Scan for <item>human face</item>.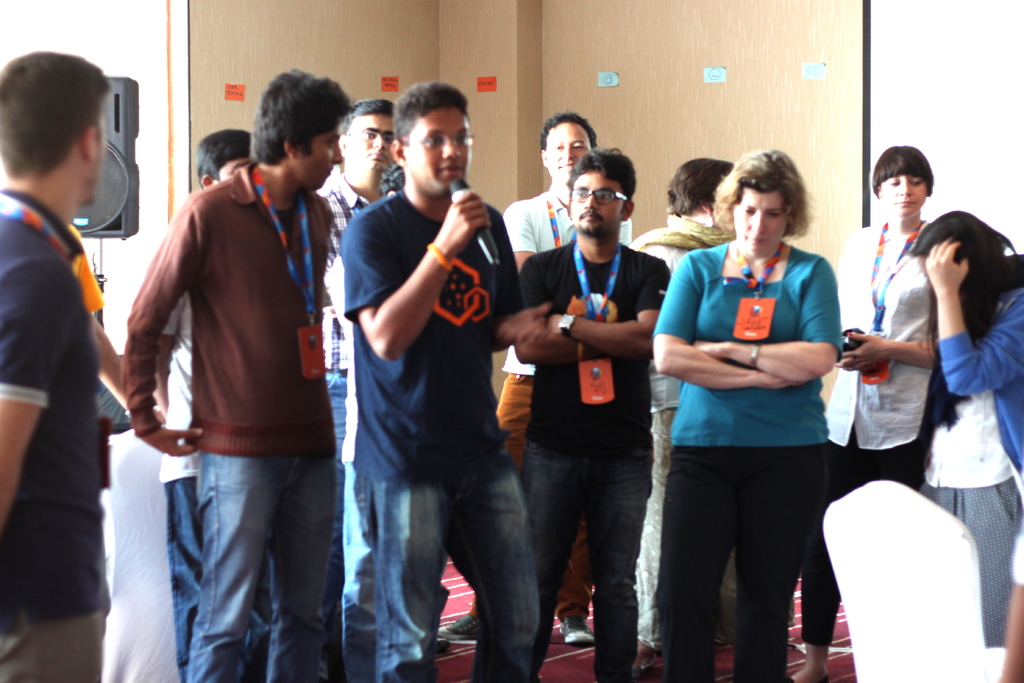
Scan result: 292:124:340:198.
